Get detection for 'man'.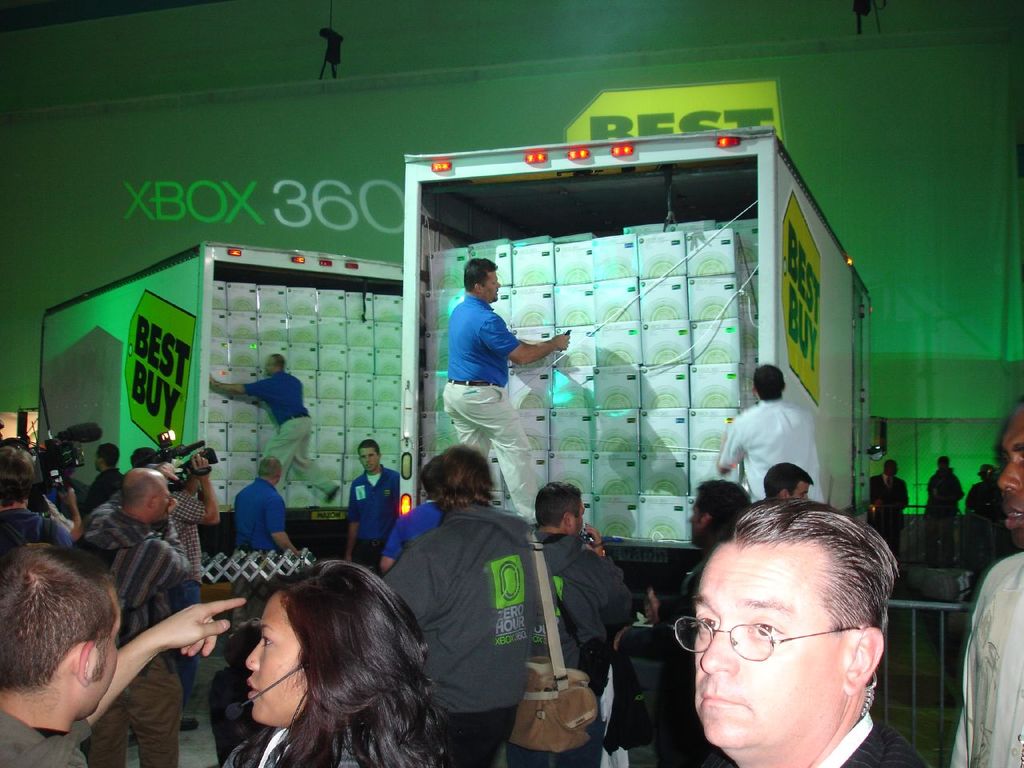
Detection: [x1=81, y1=492, x2=125, y2=542].
